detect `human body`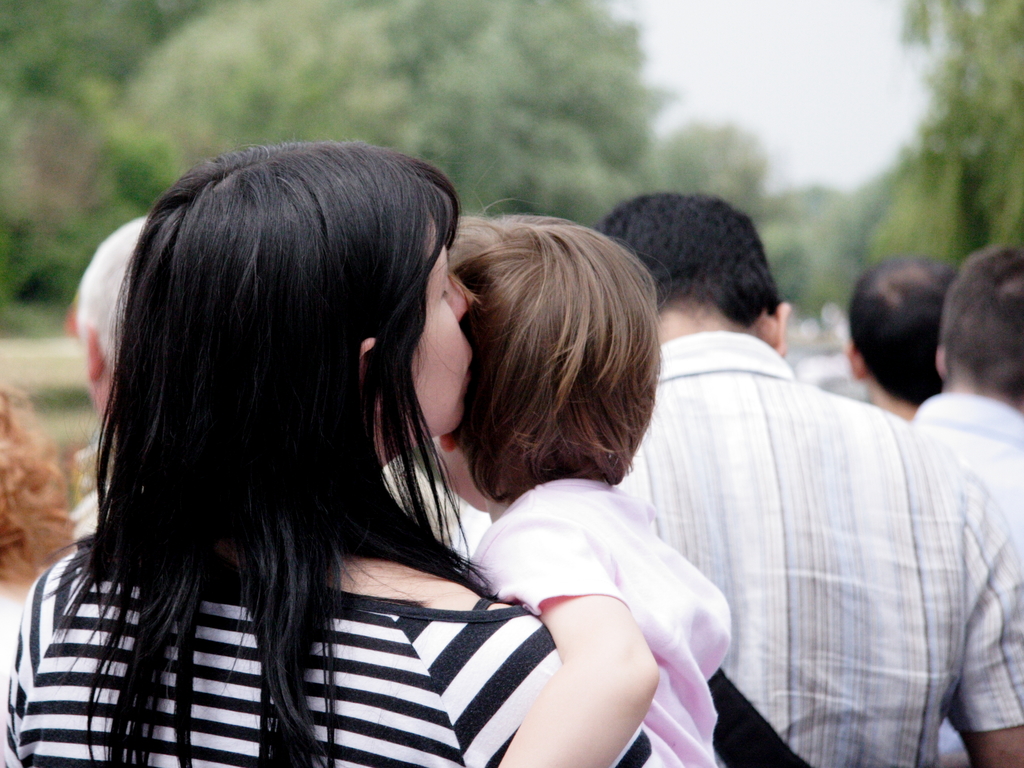
x1=19, y1=154, x2=808, y2=758
